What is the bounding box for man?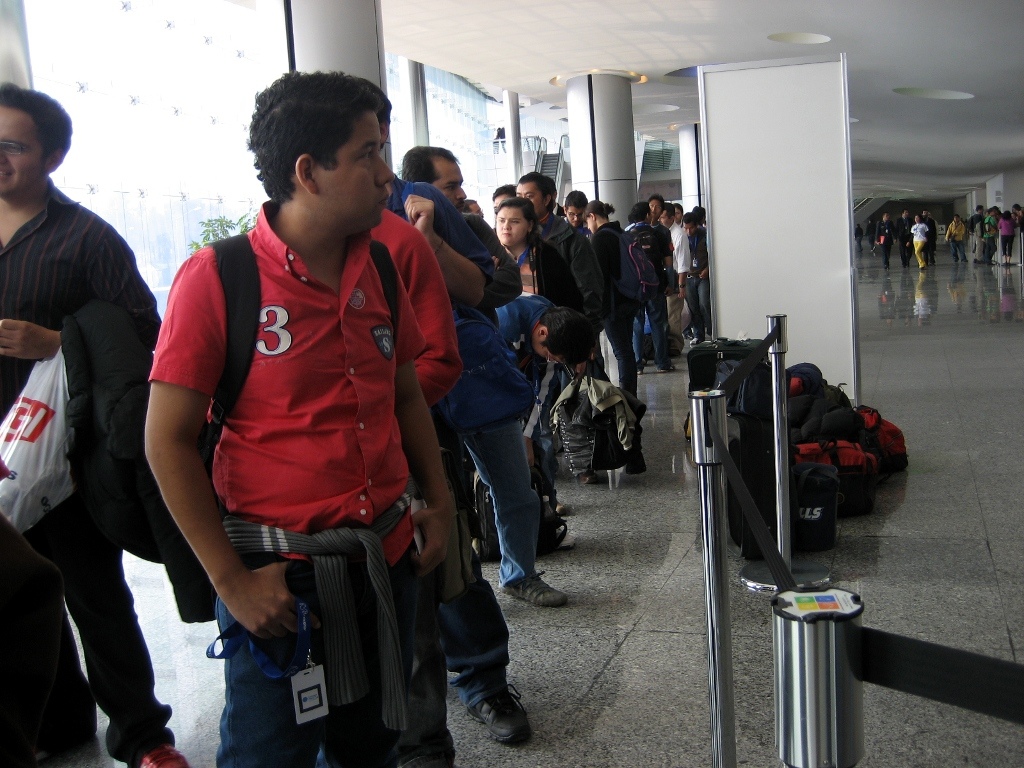
locate(0, 82, 175, 766).
